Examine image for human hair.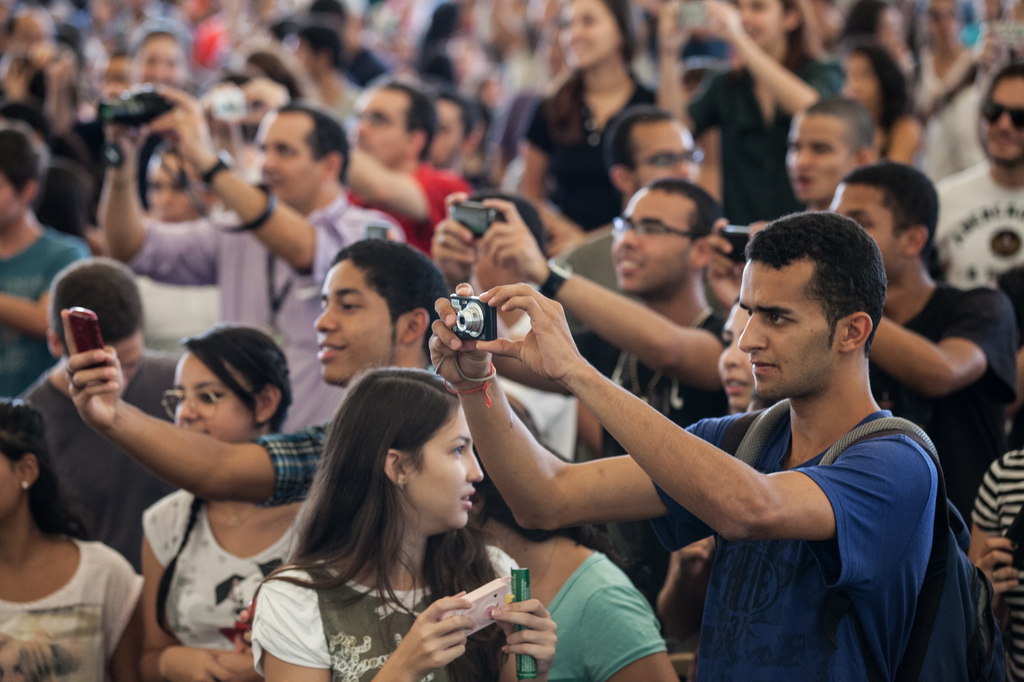
Examination result: bbox(650, 173, 724, 257).
